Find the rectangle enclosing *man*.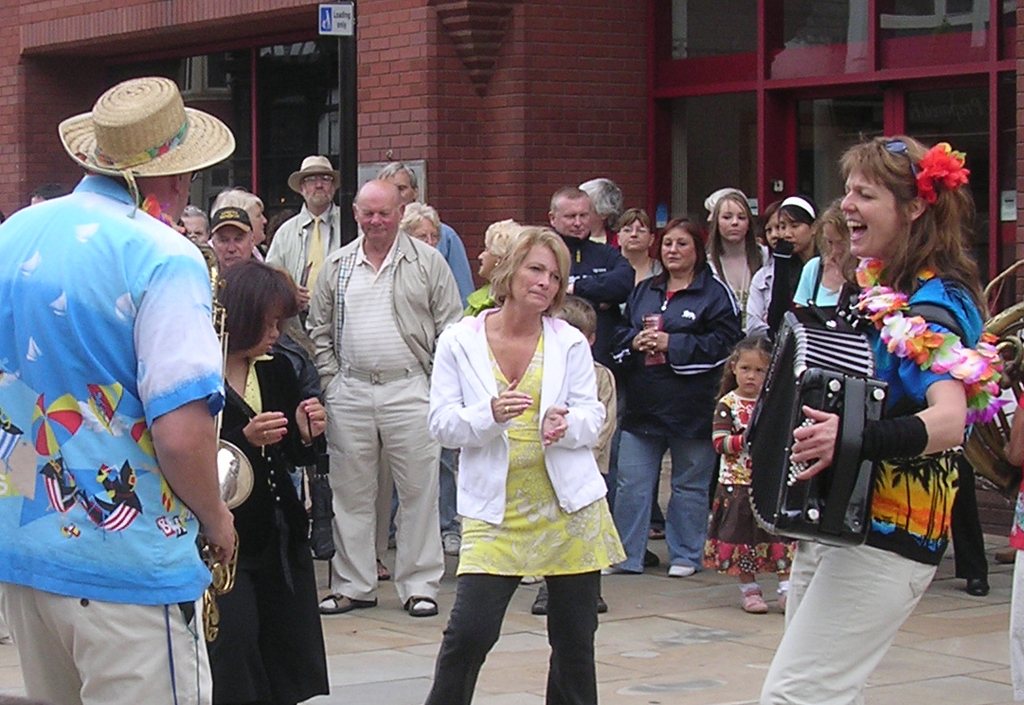
BBox(304, 157, 450, 642).
